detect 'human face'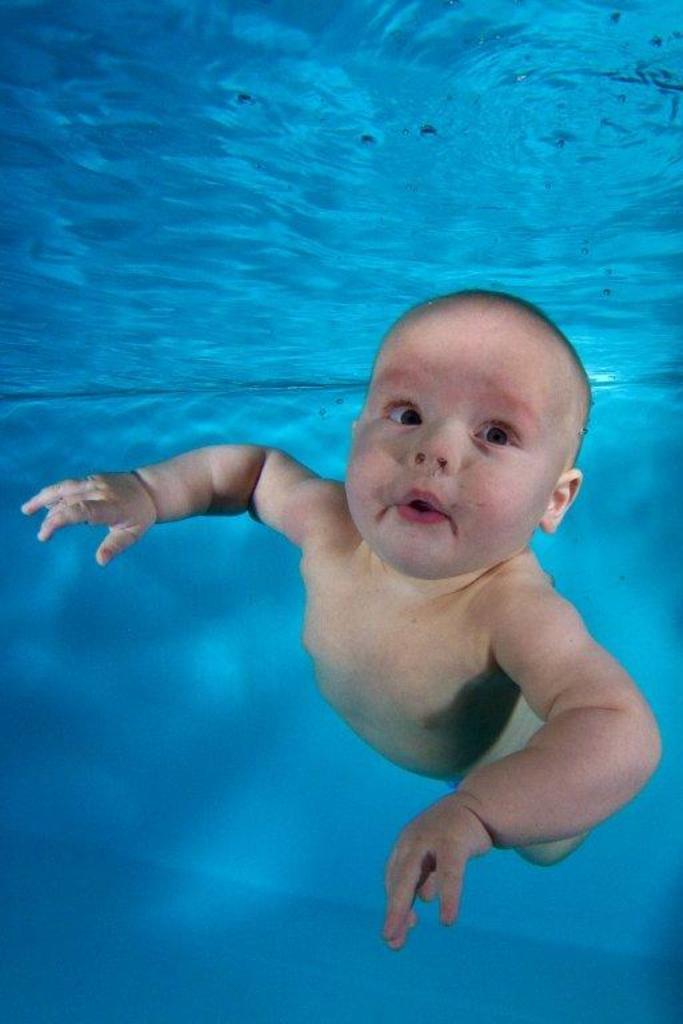
select_region(348, 308, 548, 583)
